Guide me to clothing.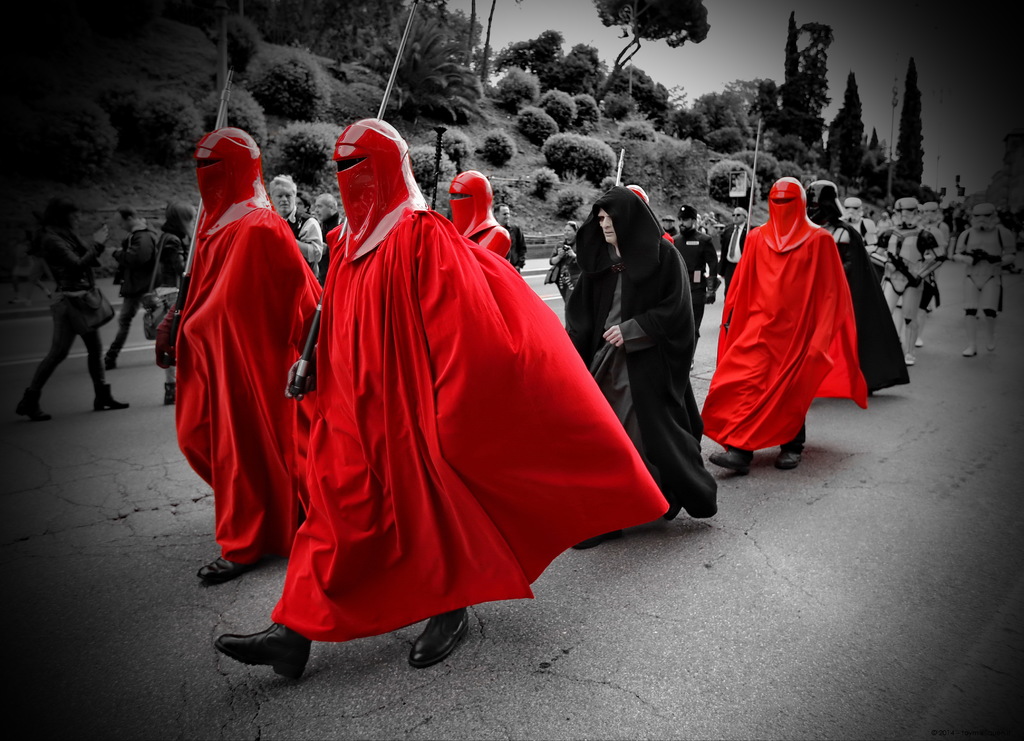
Guidance: 707 172 870 452.
